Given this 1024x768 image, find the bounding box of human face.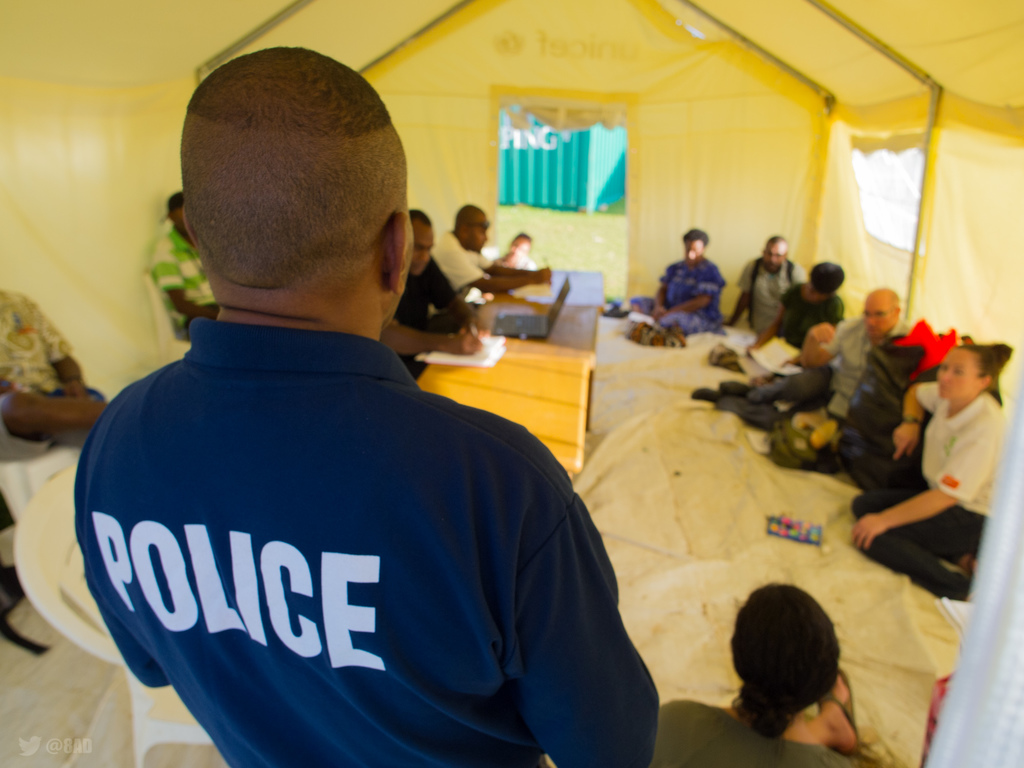
[865, 305, 890, 340].
